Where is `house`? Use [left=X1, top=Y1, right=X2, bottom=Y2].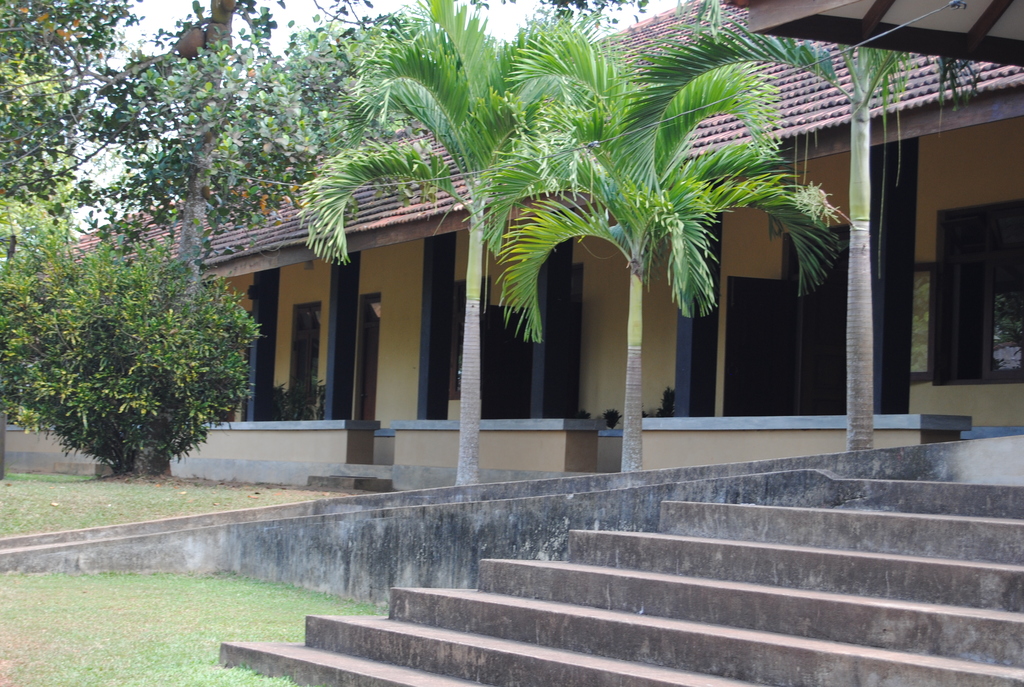
[left=0, top=0, right=1023, bottom=686].
